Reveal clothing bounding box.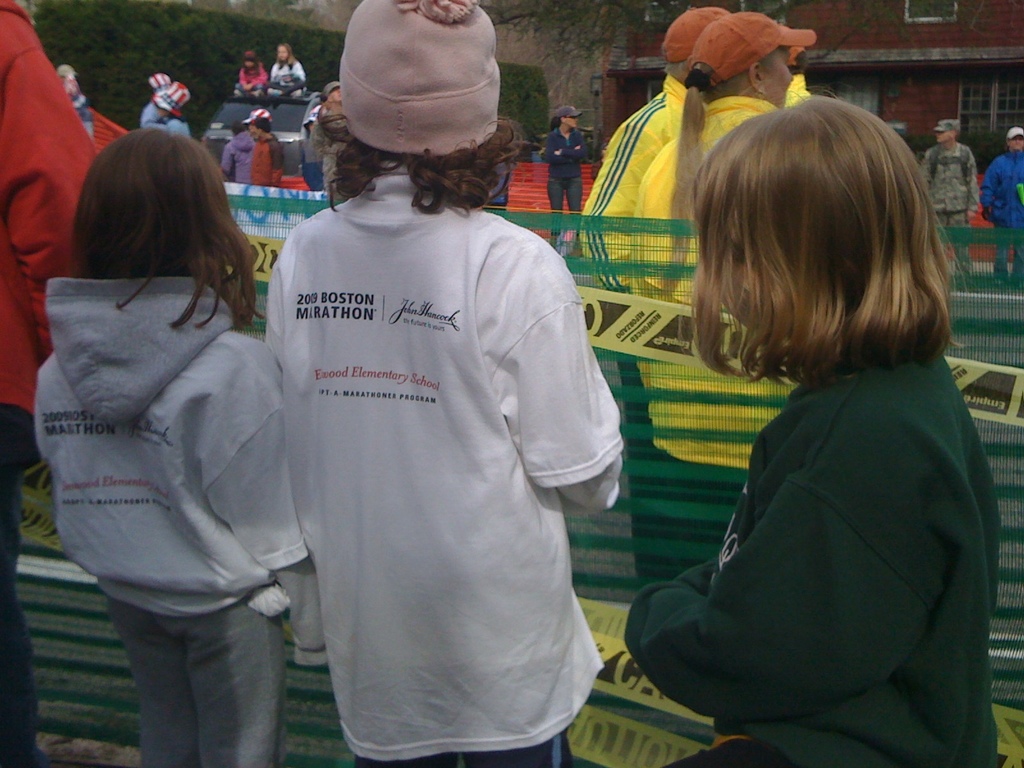
Revealed: <region>234, 63, 268, 98</region>.
